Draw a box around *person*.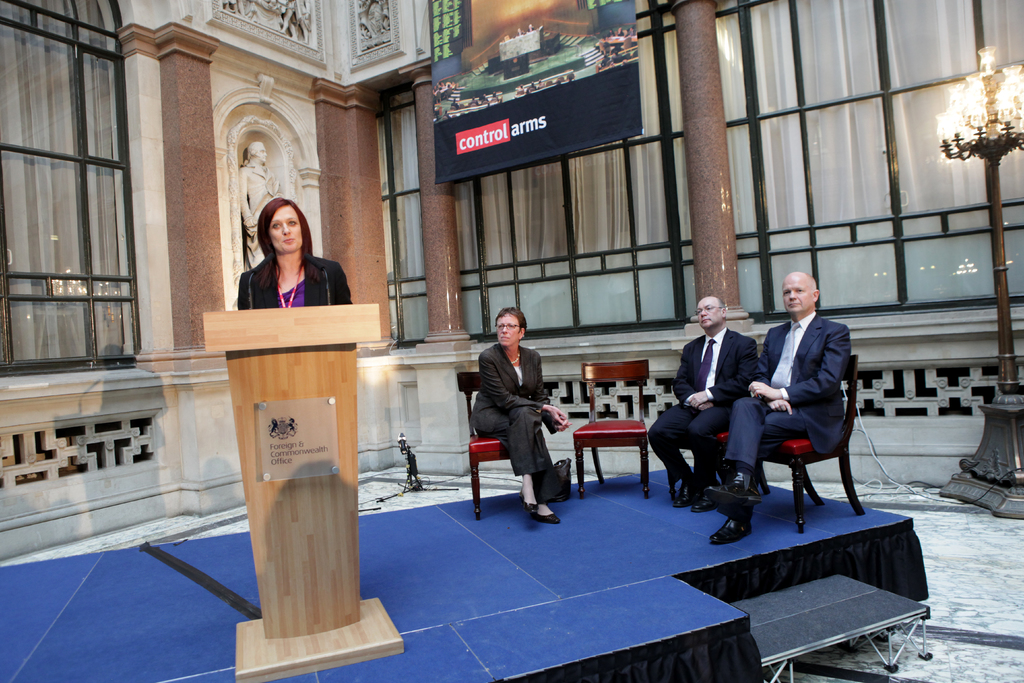
bbox(701, 270, 849, 543).
